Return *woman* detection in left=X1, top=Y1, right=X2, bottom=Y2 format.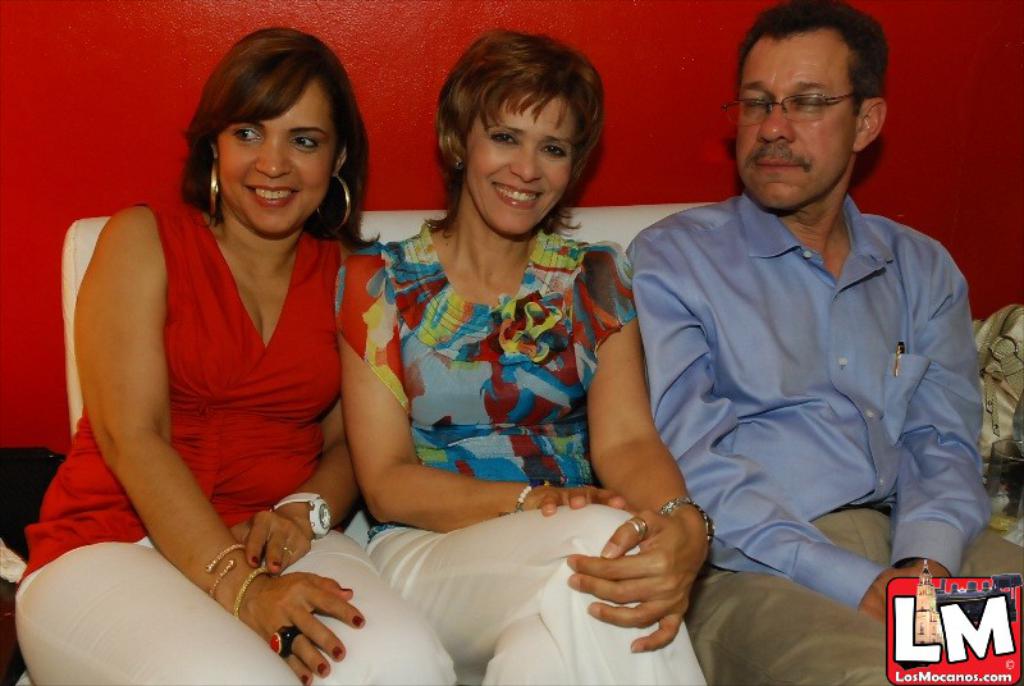
left=14, top=26, right=454, bottom=685.
